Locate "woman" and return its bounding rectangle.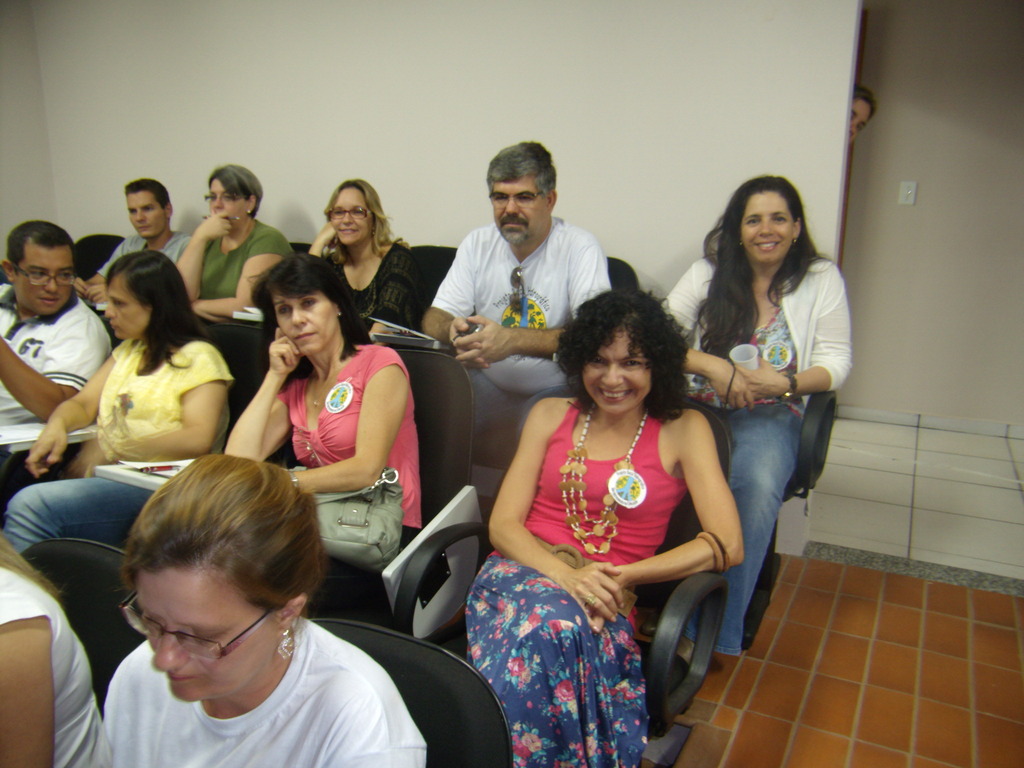
l=848, t=83, r=876, b=145.
